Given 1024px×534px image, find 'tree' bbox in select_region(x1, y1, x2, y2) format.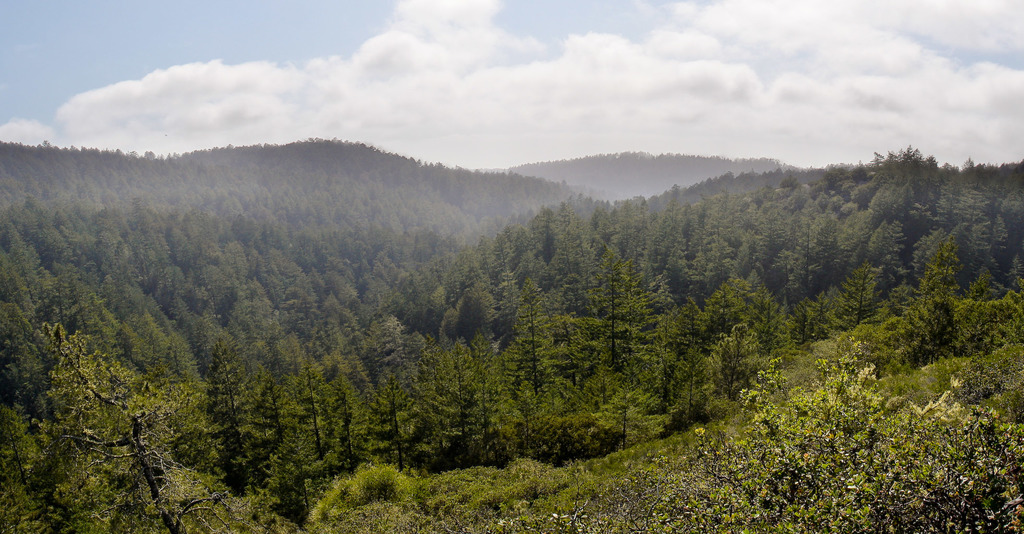
select_region(834, 258, 892, 334).
